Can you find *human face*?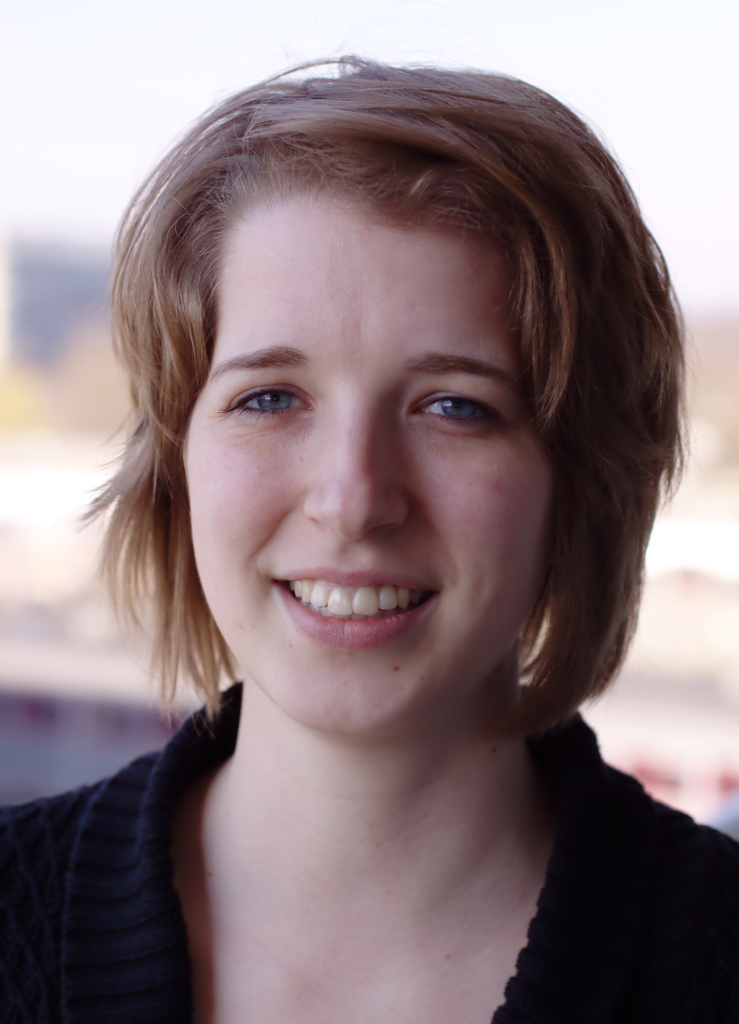
Yes, bounding box: pyautogui.locateOnScreen(183, 171, 557, 743).
